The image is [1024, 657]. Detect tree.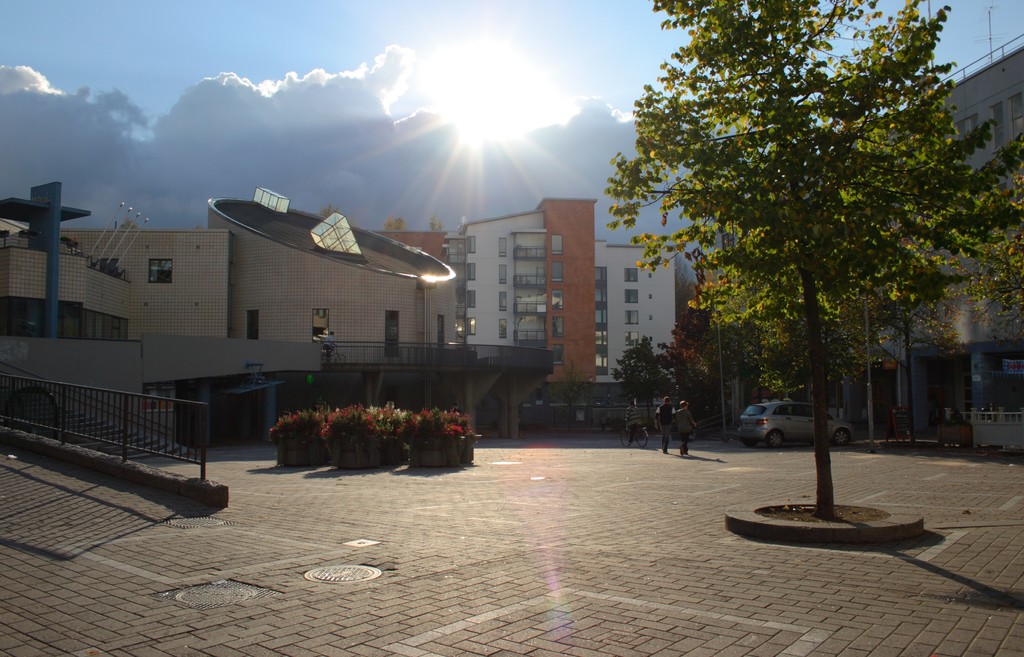
Detection: BBox(610, 328, 666, 437).
